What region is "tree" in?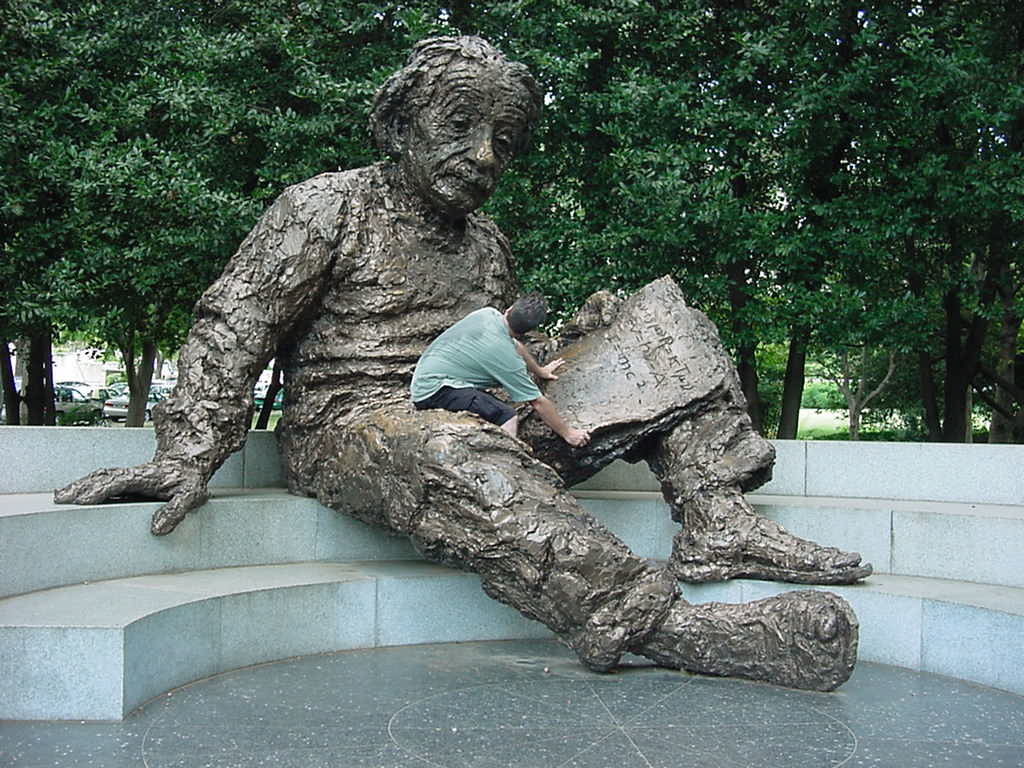
bbox(775, 0, 1023, 433).
